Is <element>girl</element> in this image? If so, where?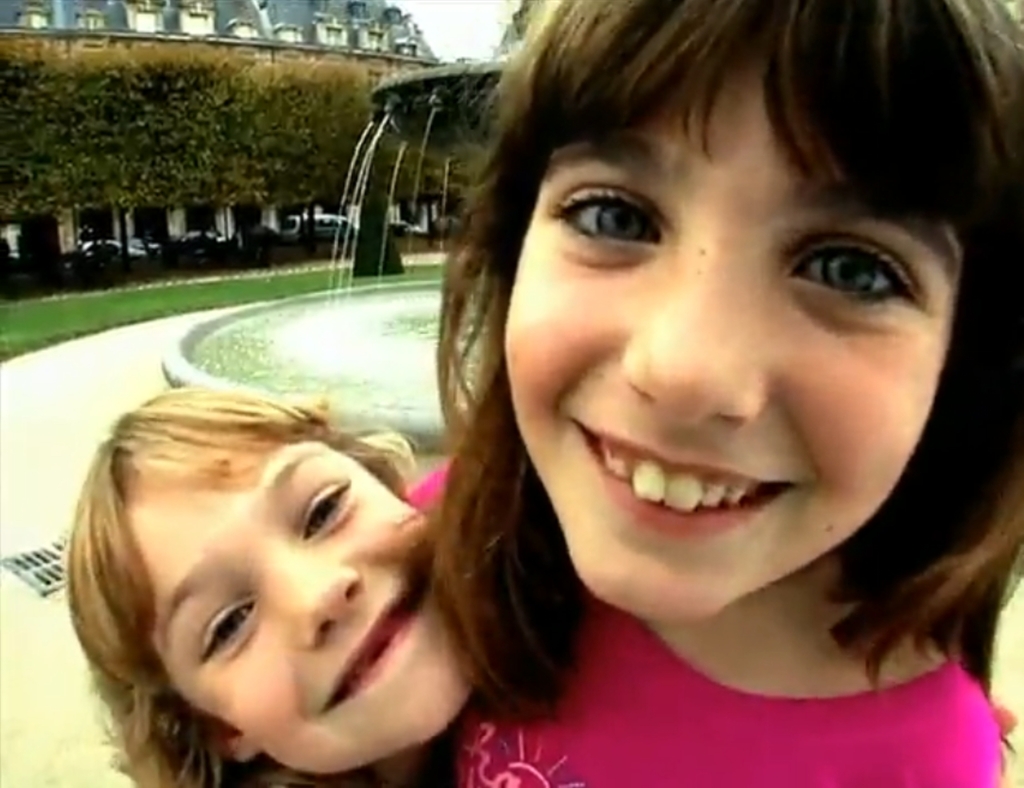
Yes, at pyautogui.locateOnScreen(54, 377, 509, 787).
